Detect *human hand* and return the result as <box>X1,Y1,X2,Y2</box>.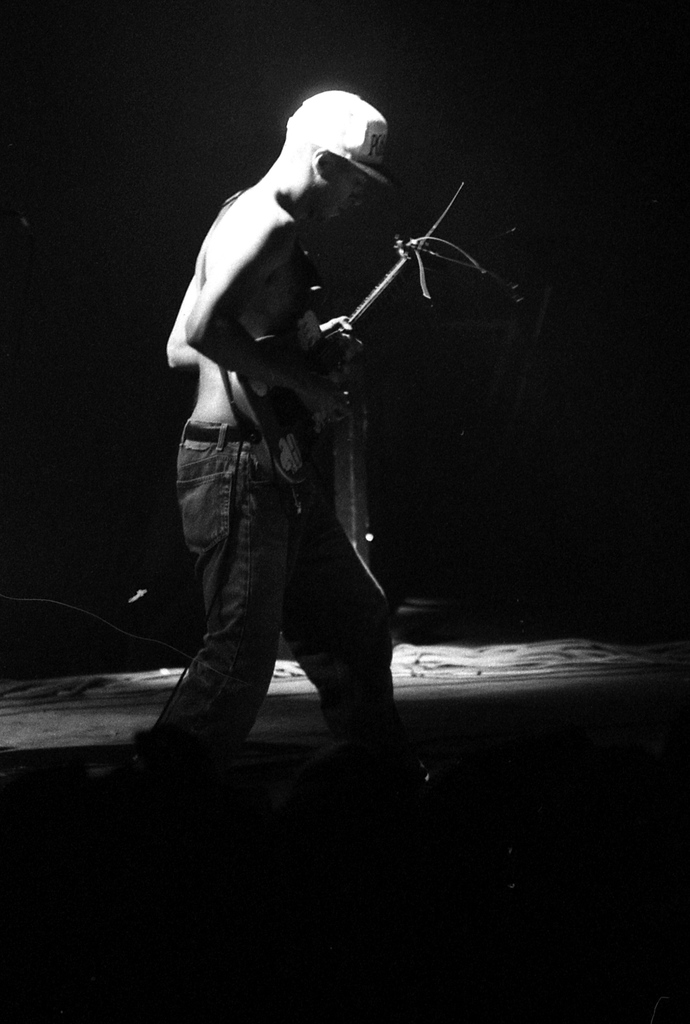
<box>318,314,367,369</box>.
